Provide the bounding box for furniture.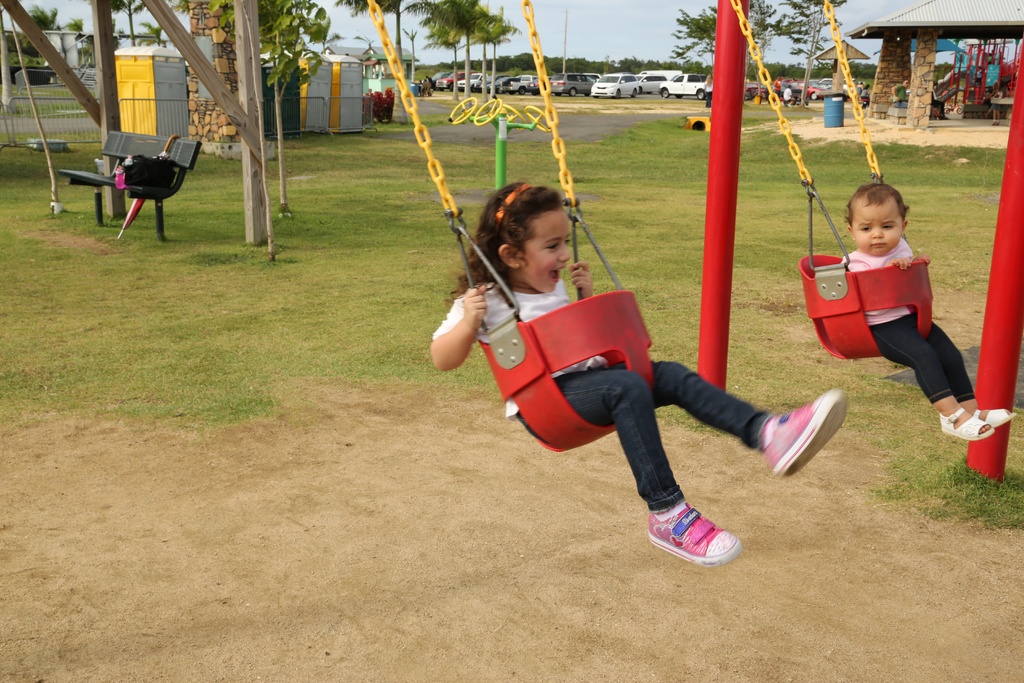
(59, 128, 202, 240).
